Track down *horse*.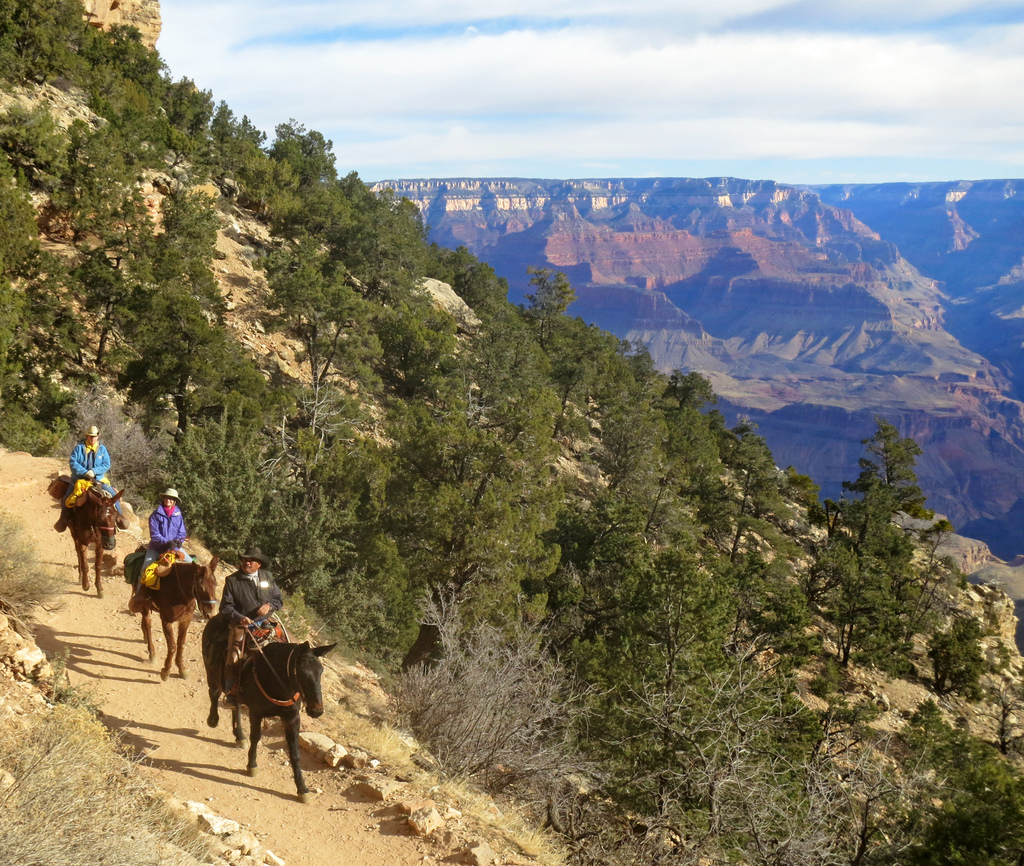
Tracked to (x1=122, y1=551, x2=219, y2=682).
